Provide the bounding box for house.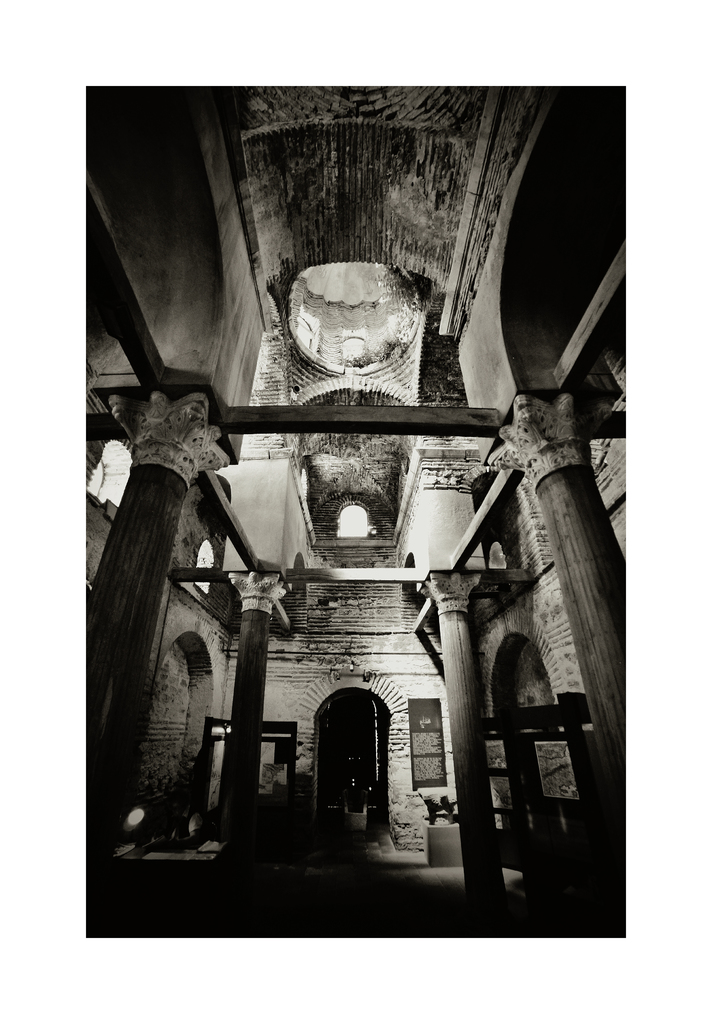
(x1=82, y1=86, x2=623, y2=936).
